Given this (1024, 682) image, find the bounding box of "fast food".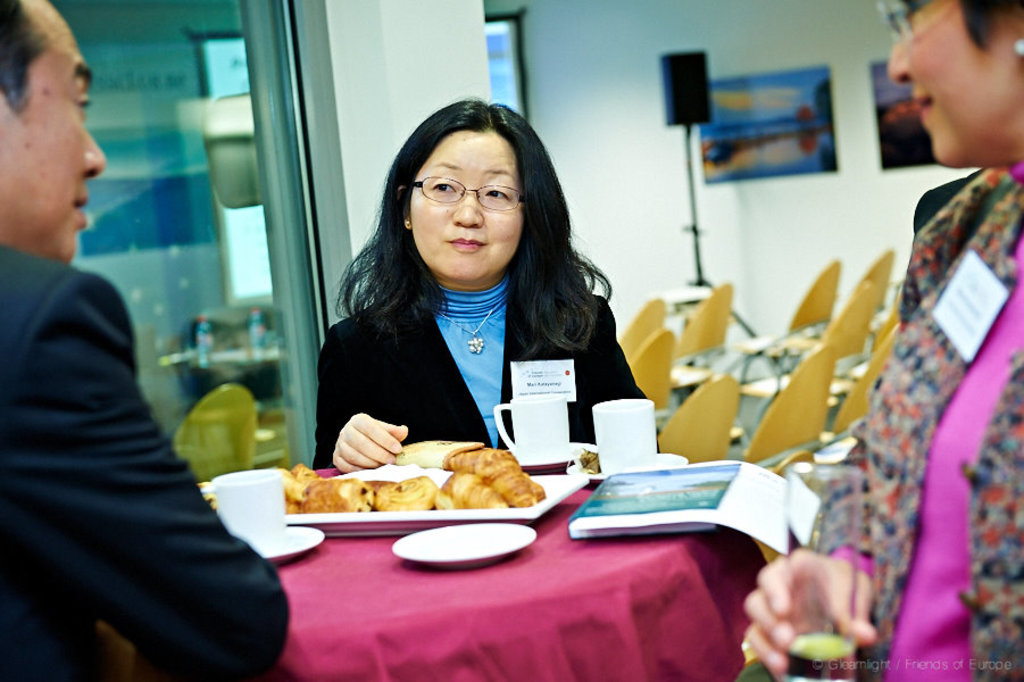
bbox(284, 430, 571, 515).
